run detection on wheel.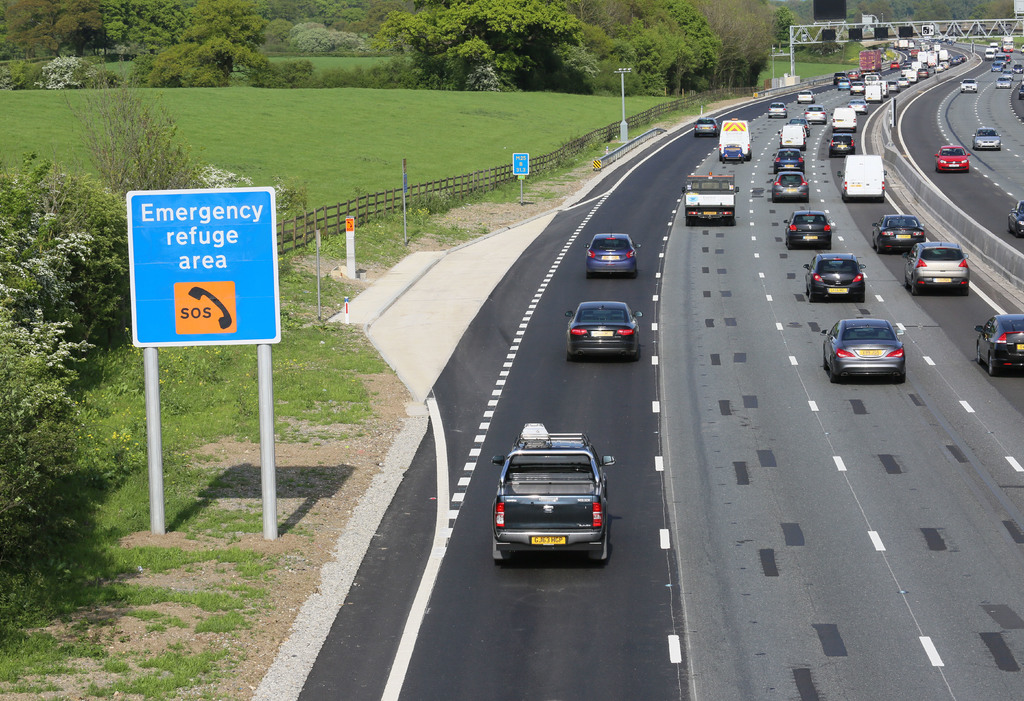
Result: l=987, t=350, r=996, b=371.
